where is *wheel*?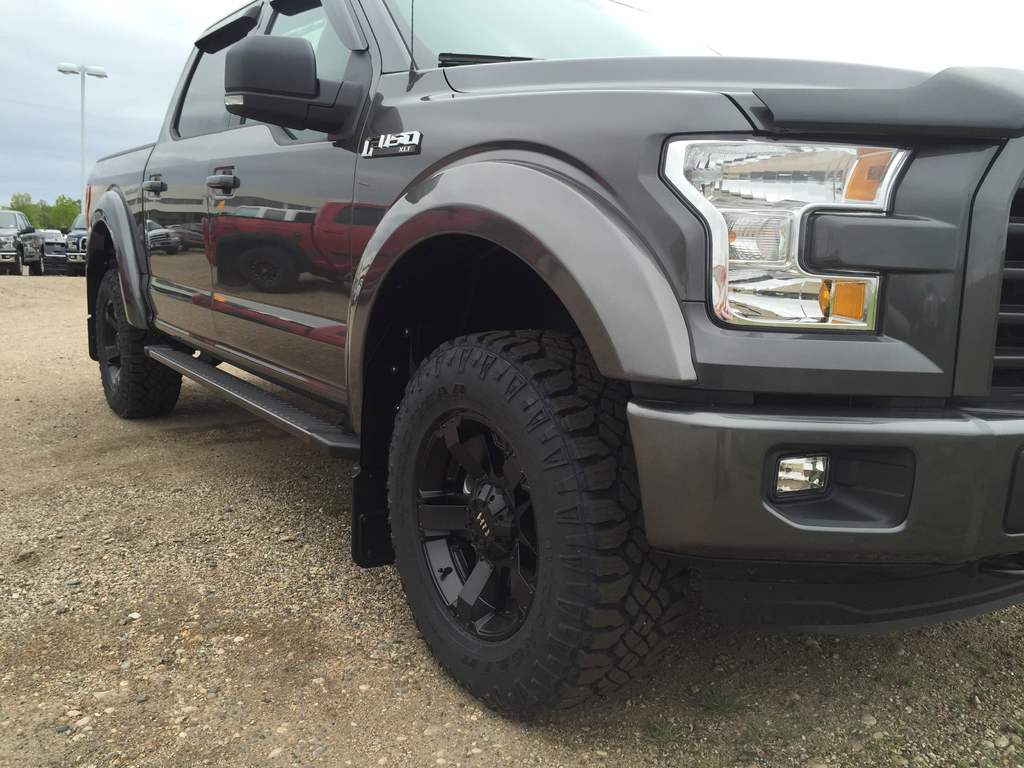
<bbox>95, 271, 180, 420</bbox>.
